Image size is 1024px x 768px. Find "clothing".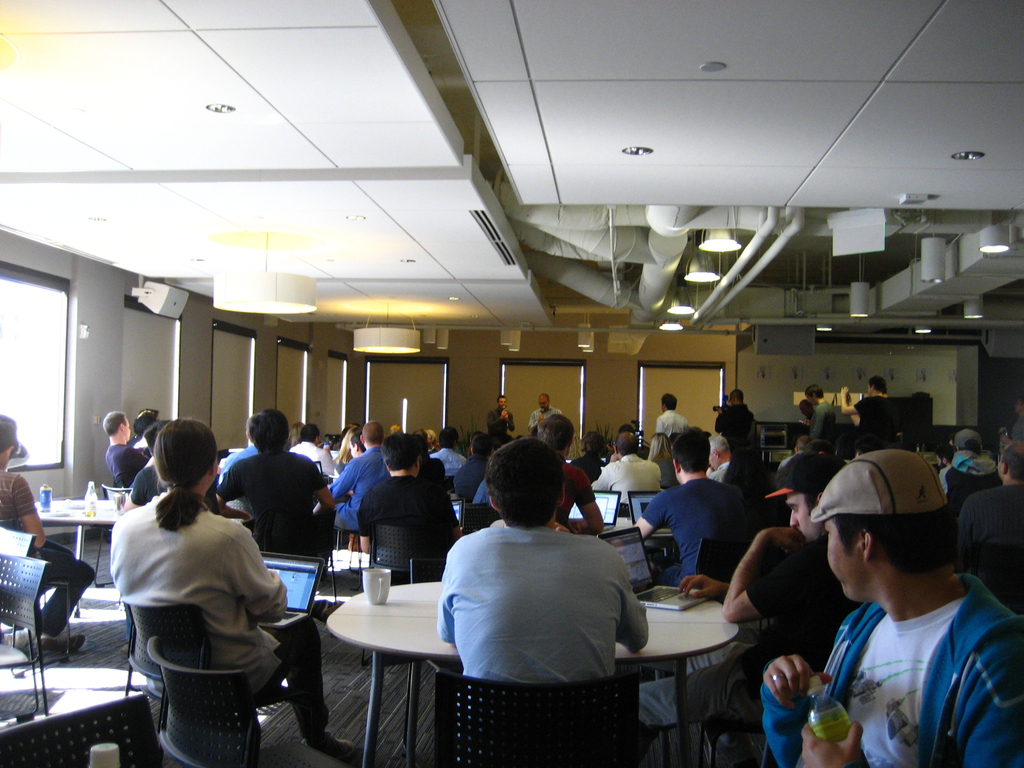
BBox(0, 457, 95, 638).
